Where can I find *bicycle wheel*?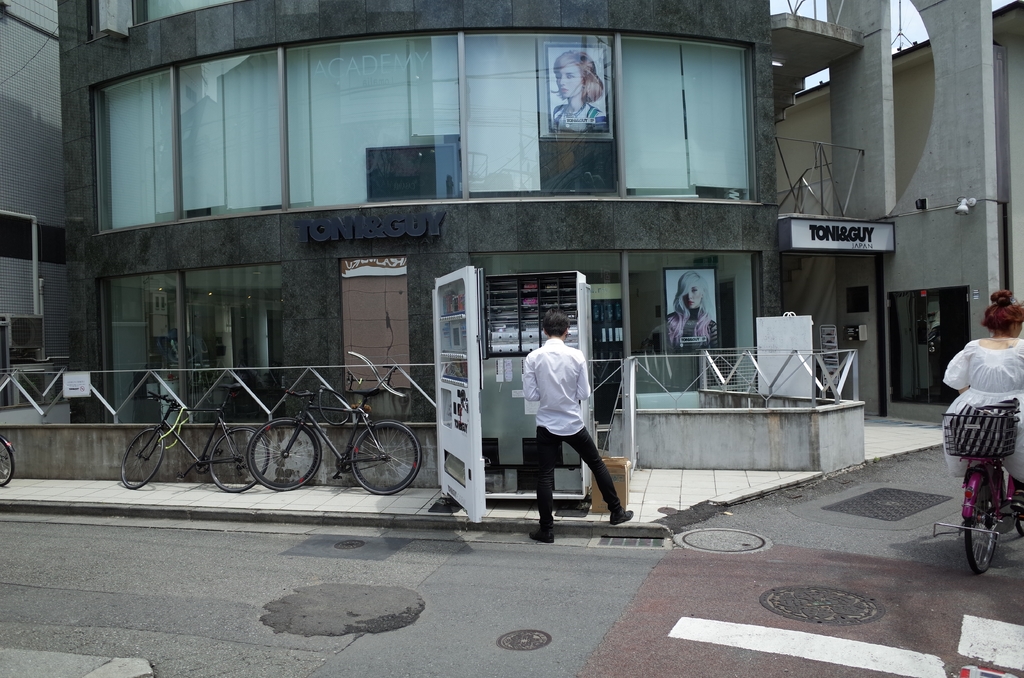
You can find it at detection(246, 417, 321, 490).
